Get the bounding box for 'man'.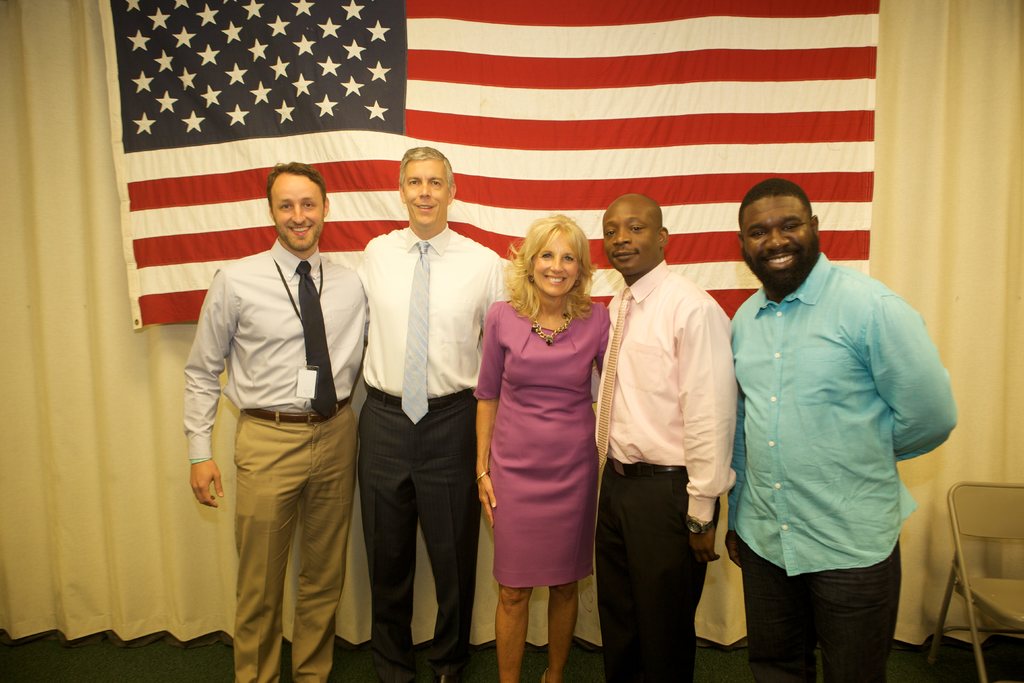
[705, 158, 954, 682].
